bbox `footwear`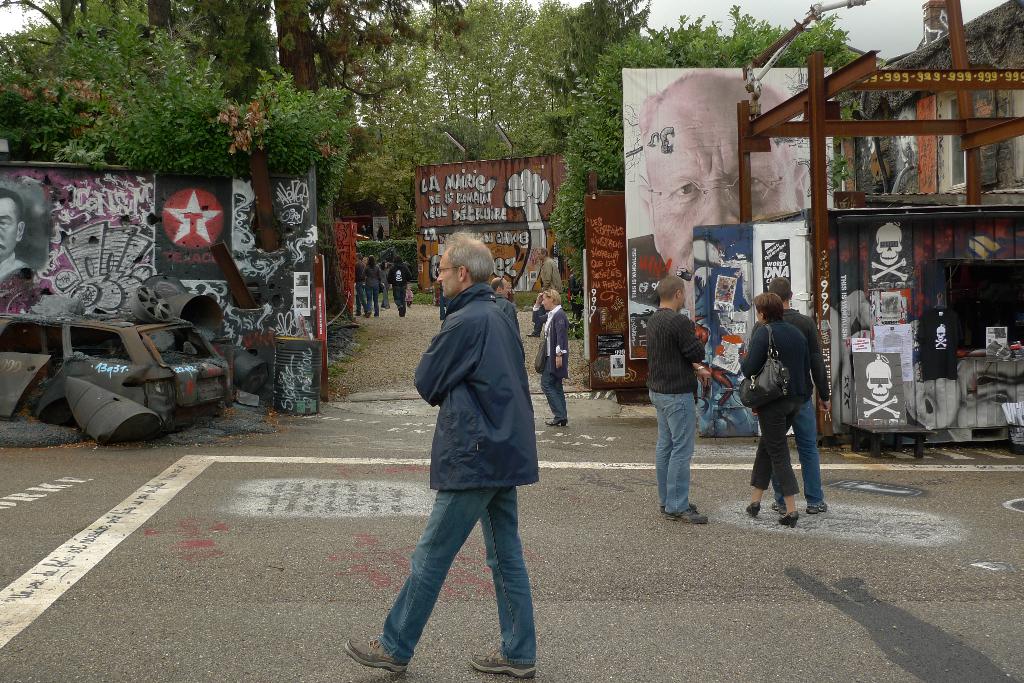
BBox(669, 517, 703, 522)
